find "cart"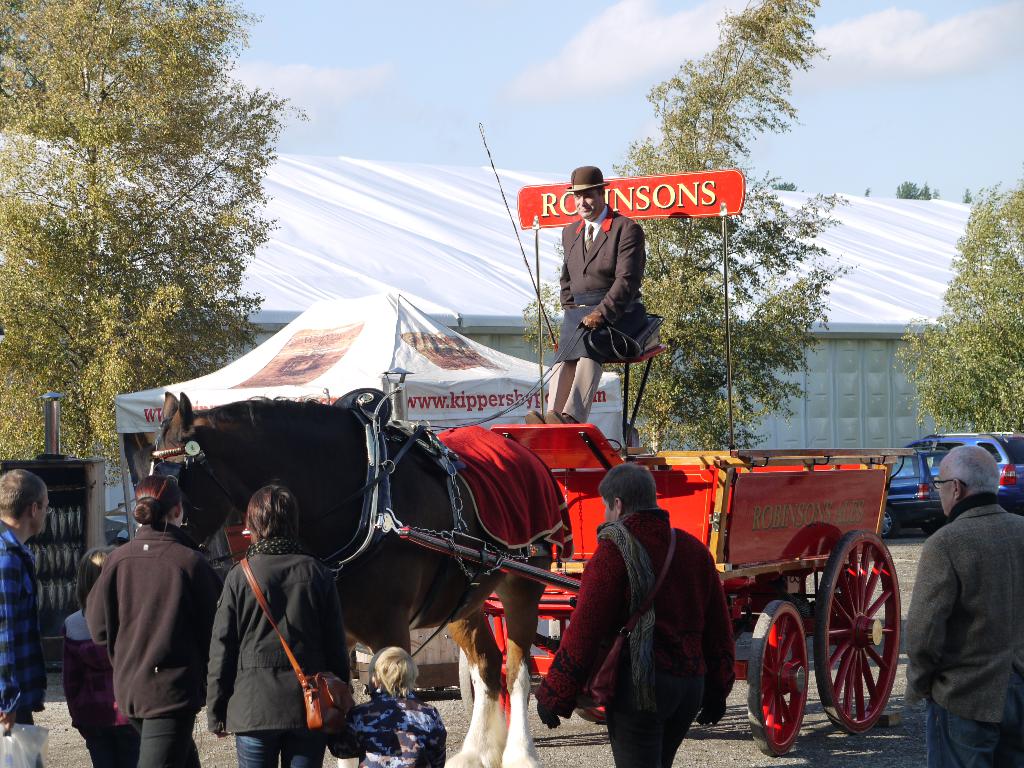
<bbox>406, 169, 900, 754</bbox>
